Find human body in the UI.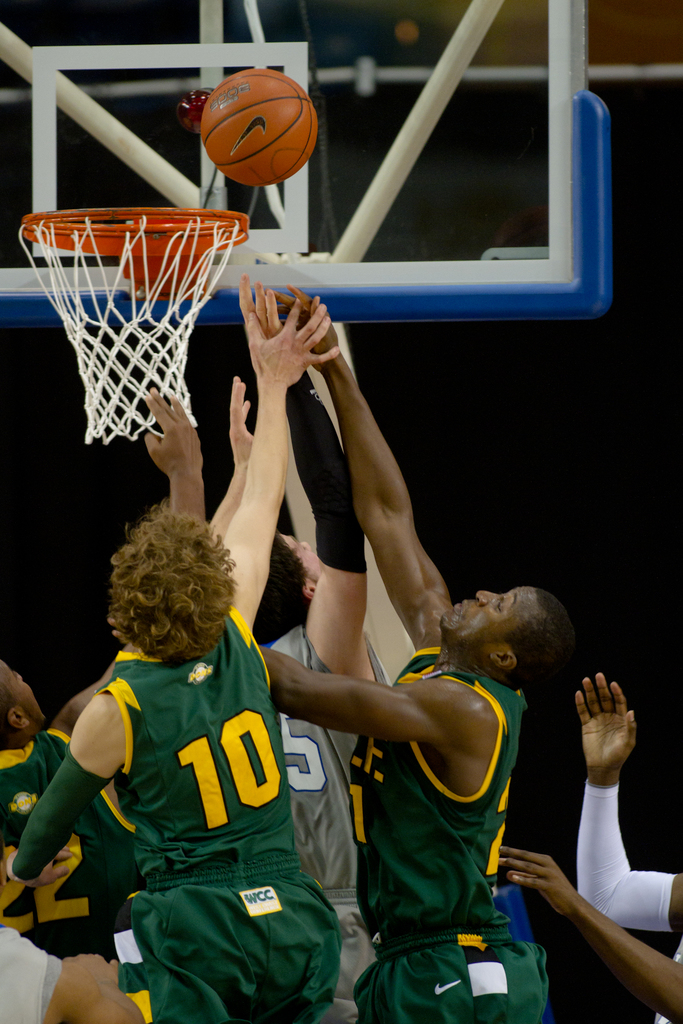
UI element at bbox=[263, 410, 595, 1004].
